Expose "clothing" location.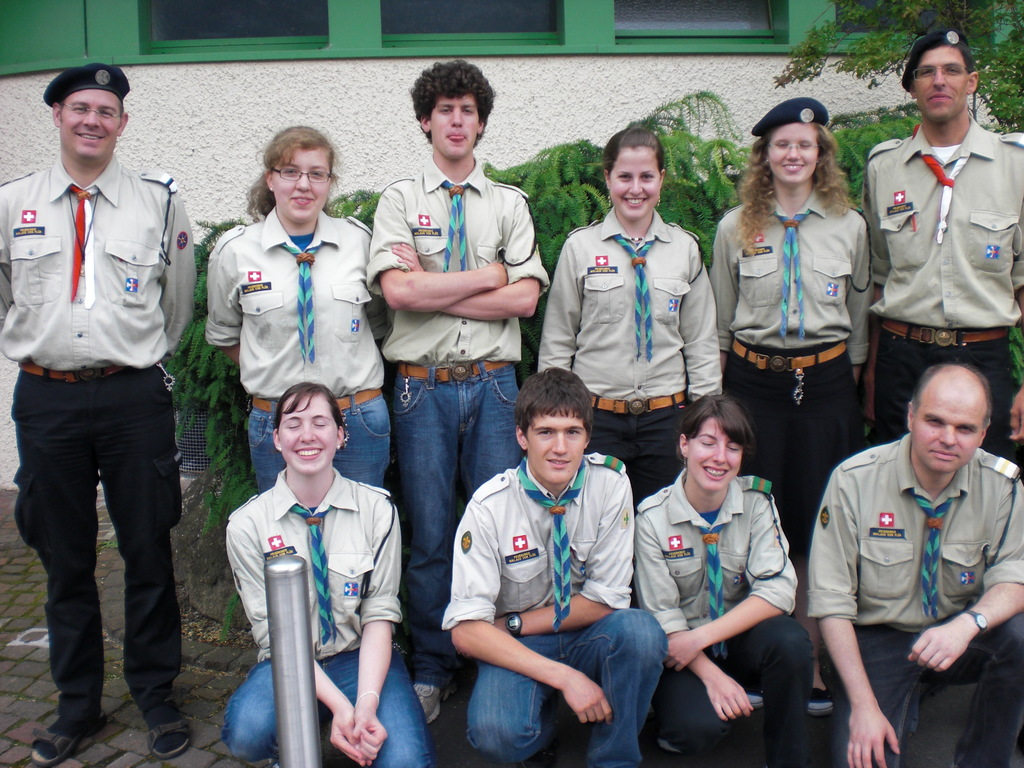
Exposed at box=[626, 463, 820, 767].
